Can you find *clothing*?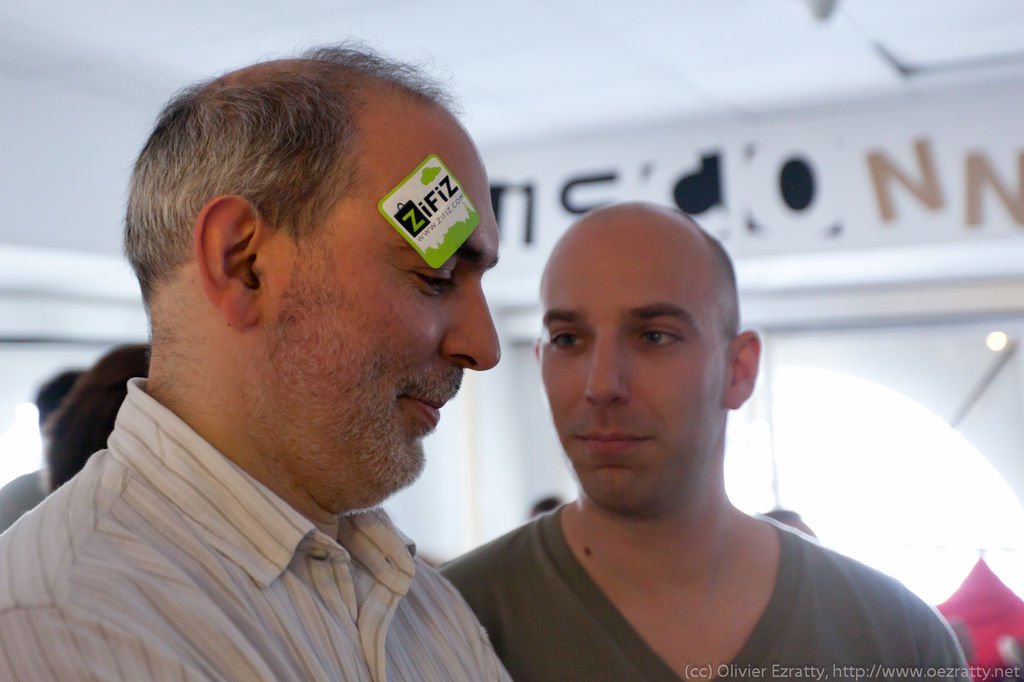
Yes, bounding box: [2, 365, 547, 681].
